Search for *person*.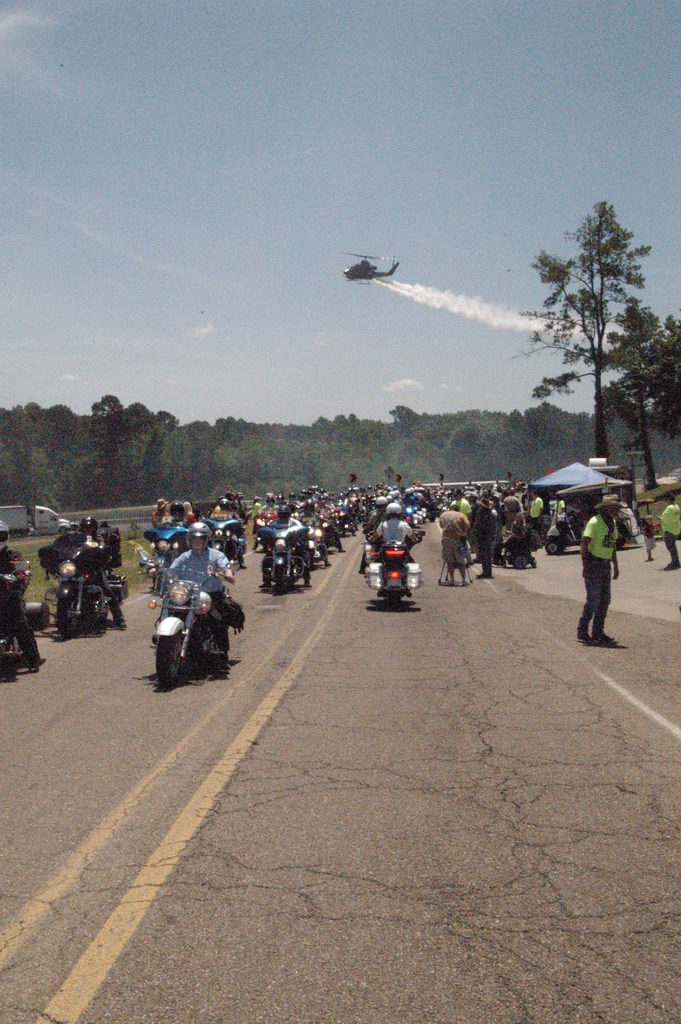
Found at crop(575, 500, 628, 641).
